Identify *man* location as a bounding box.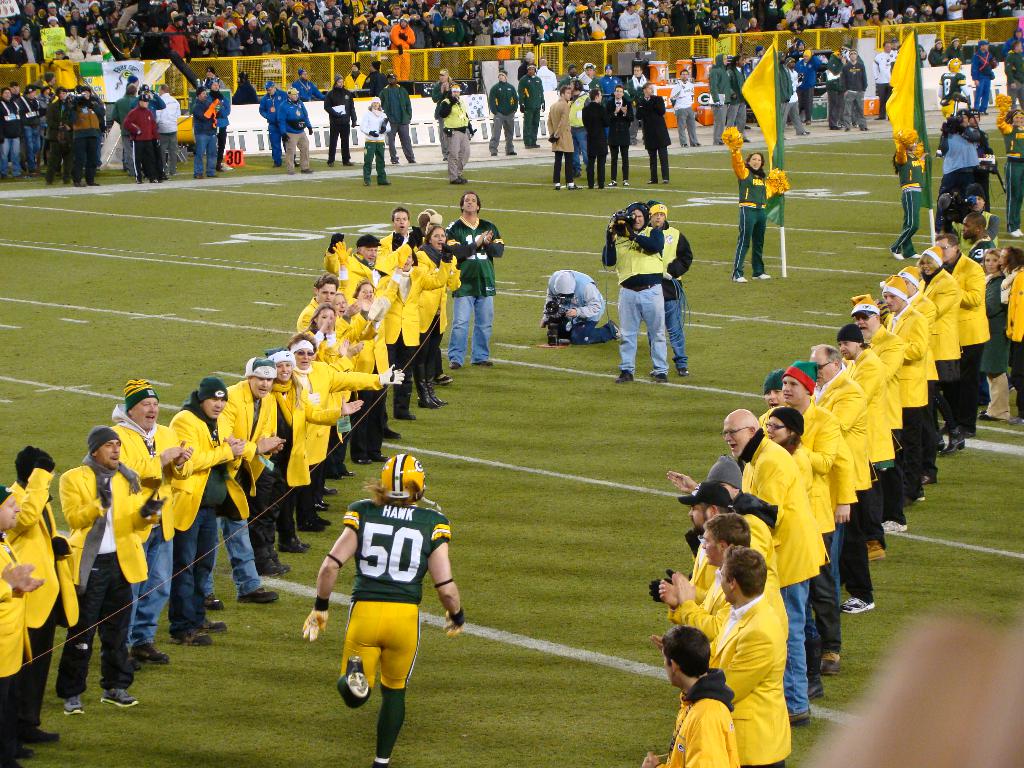
pyautogui.locateOnScreen(542, 269, 620, 343).
